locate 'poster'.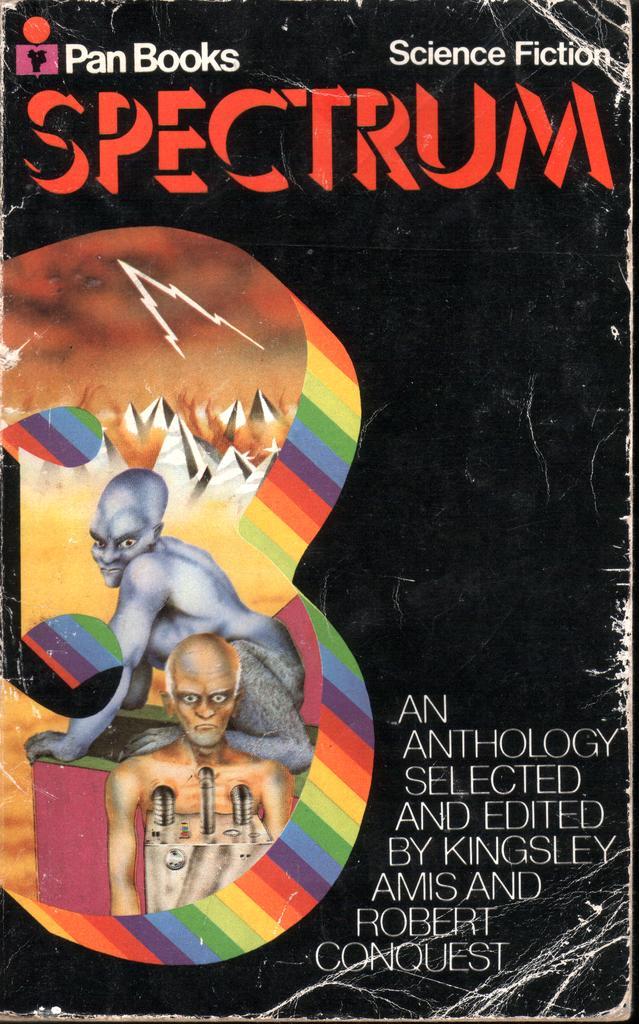
Bounding box: [0,0,638,1023].
